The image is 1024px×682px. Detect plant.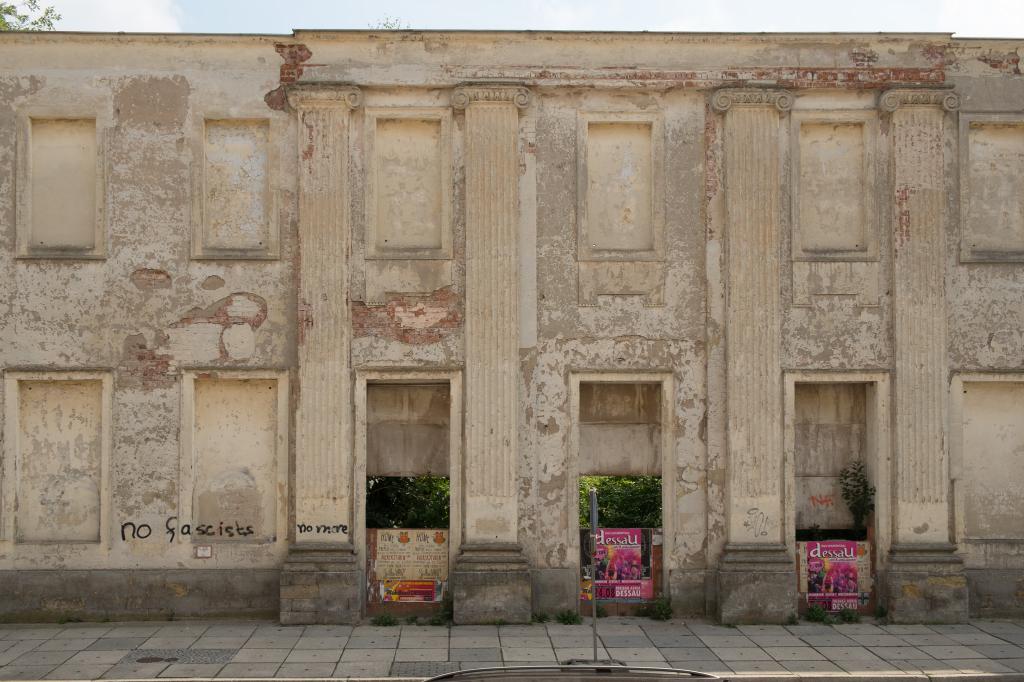
Detection: 724 620 737 631.
